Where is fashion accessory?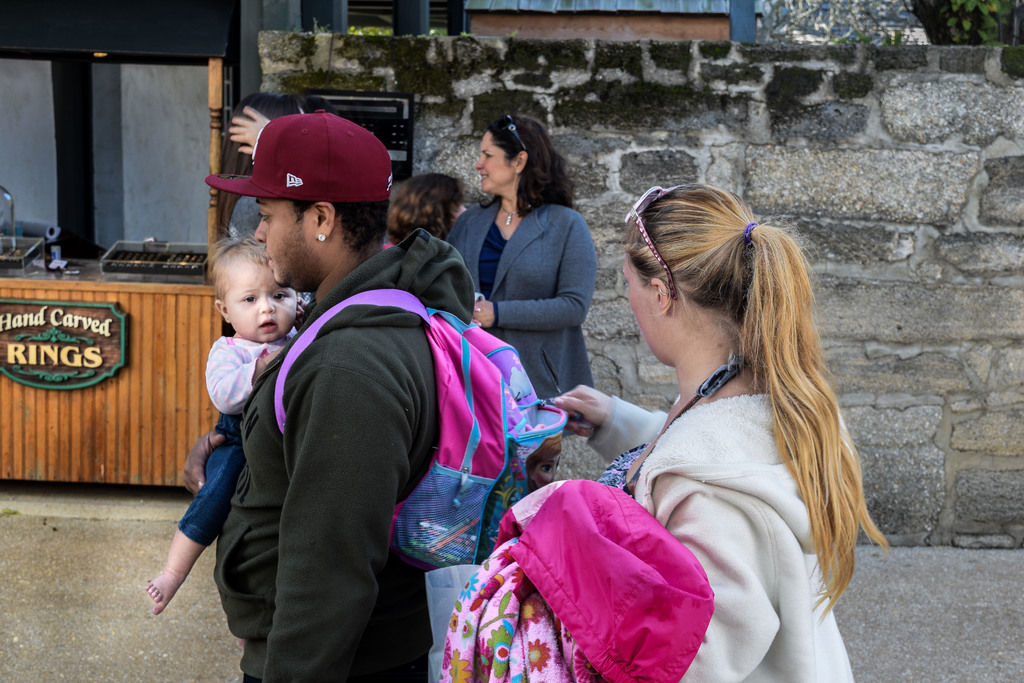
492/106/532/155.
